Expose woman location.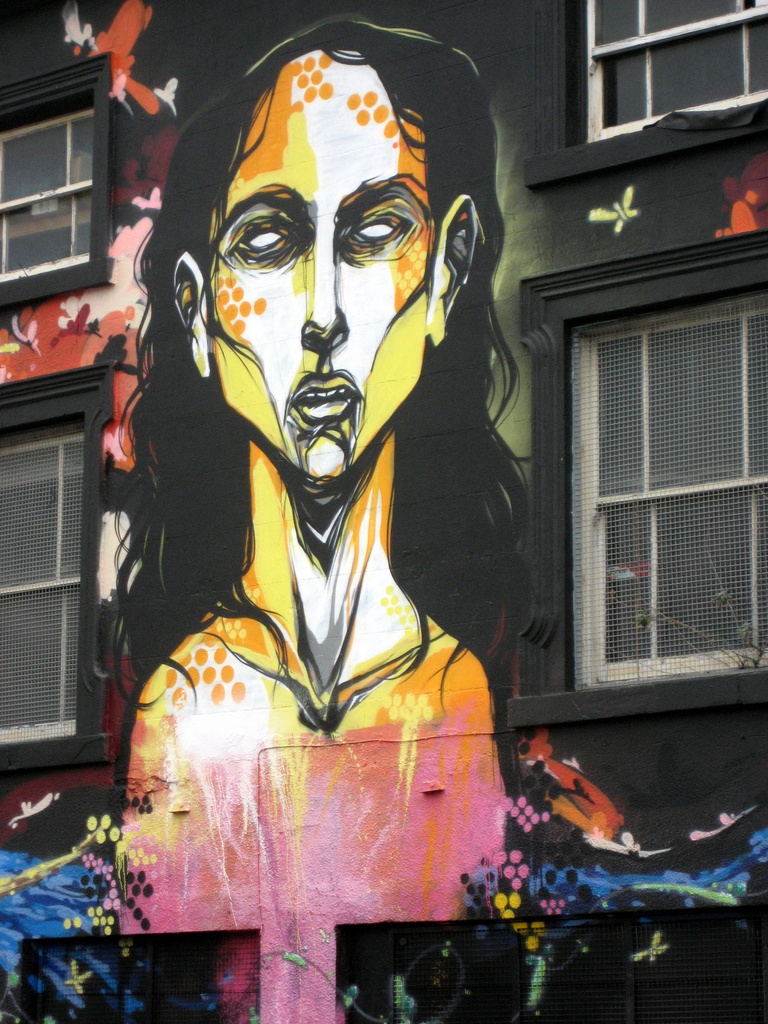
Exposed at <bbox>83, 34, 588, 937</bbox>.
